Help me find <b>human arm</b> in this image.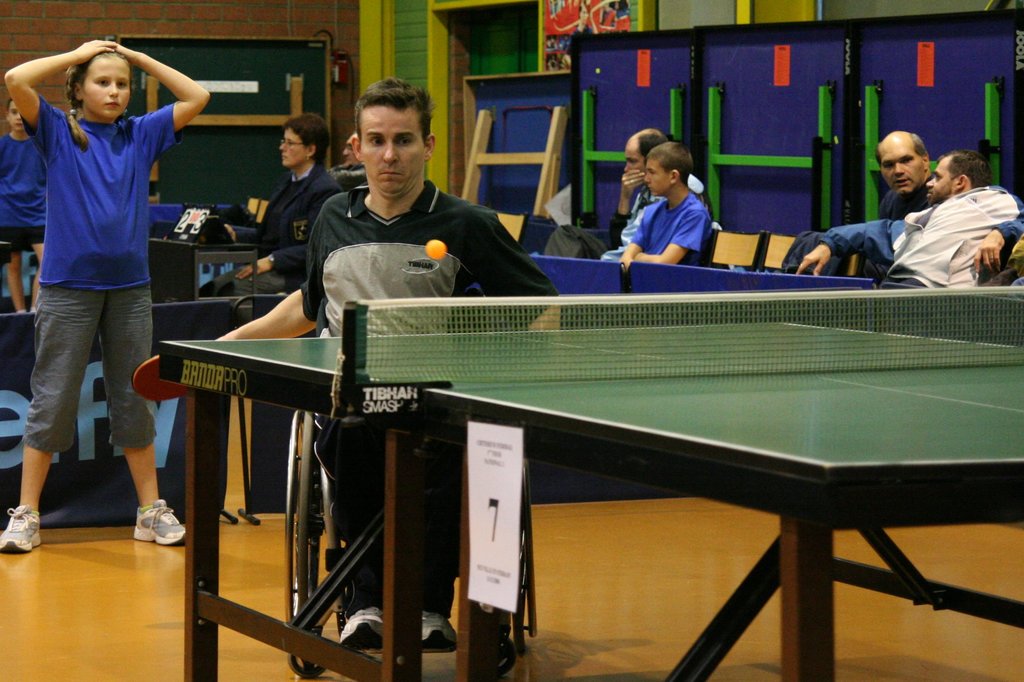
Found it: (611, 165, 643, 250).
